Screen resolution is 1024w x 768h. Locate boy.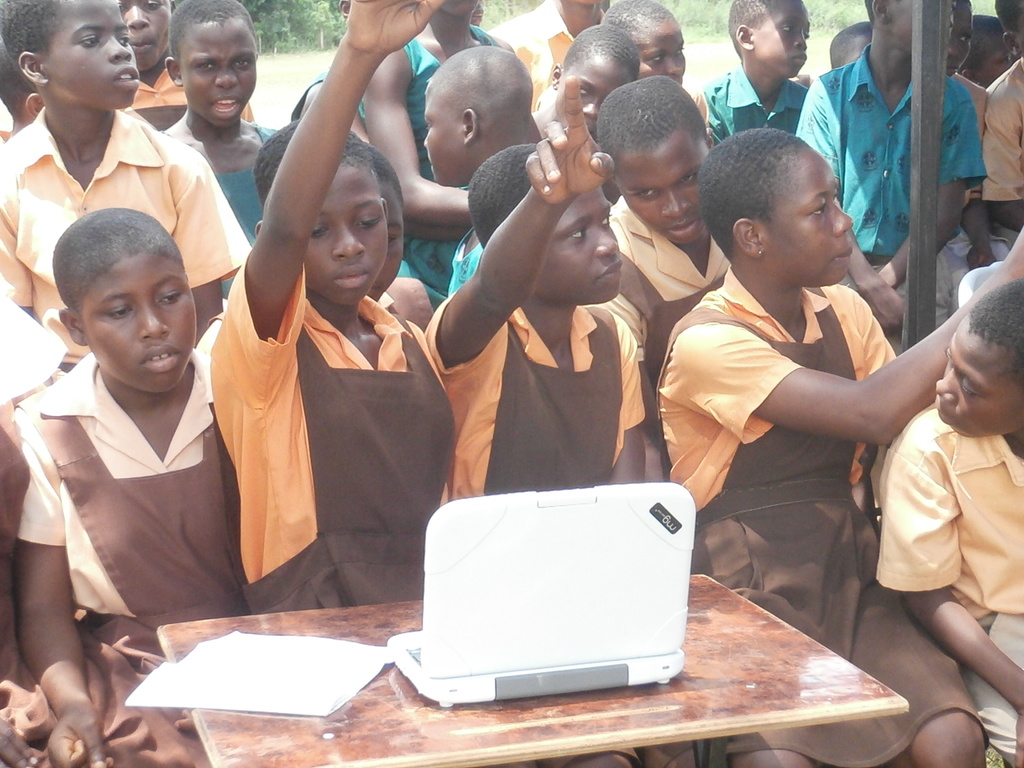
BBox(702, 1, 810, 146).
